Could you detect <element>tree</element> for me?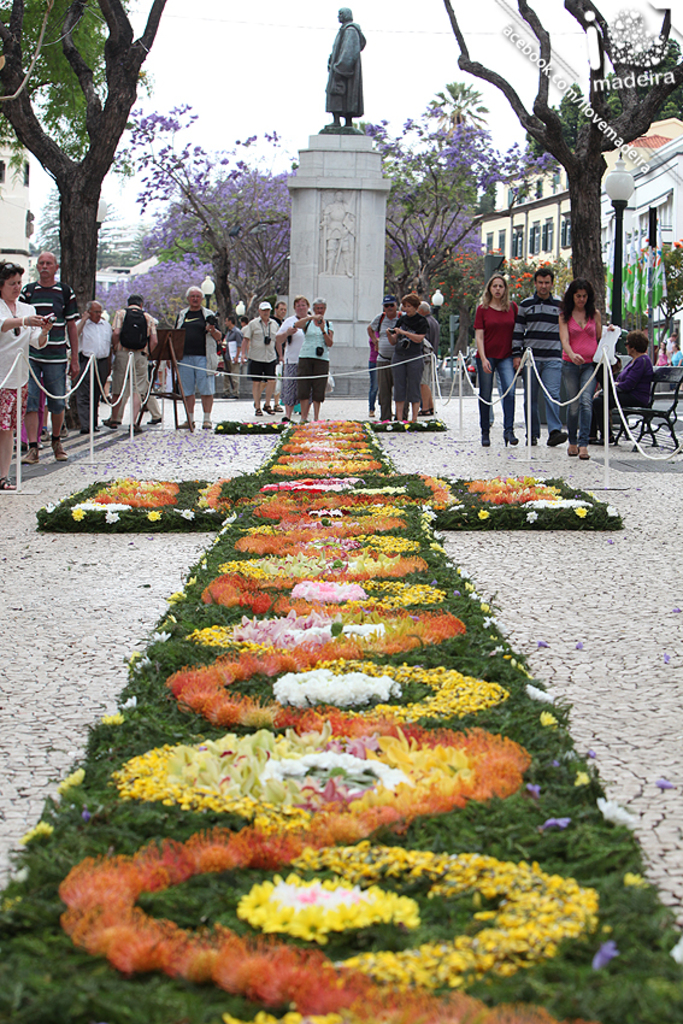
Detection result: pyautogui.locateOnScreen(601, 0, 682, 113).
